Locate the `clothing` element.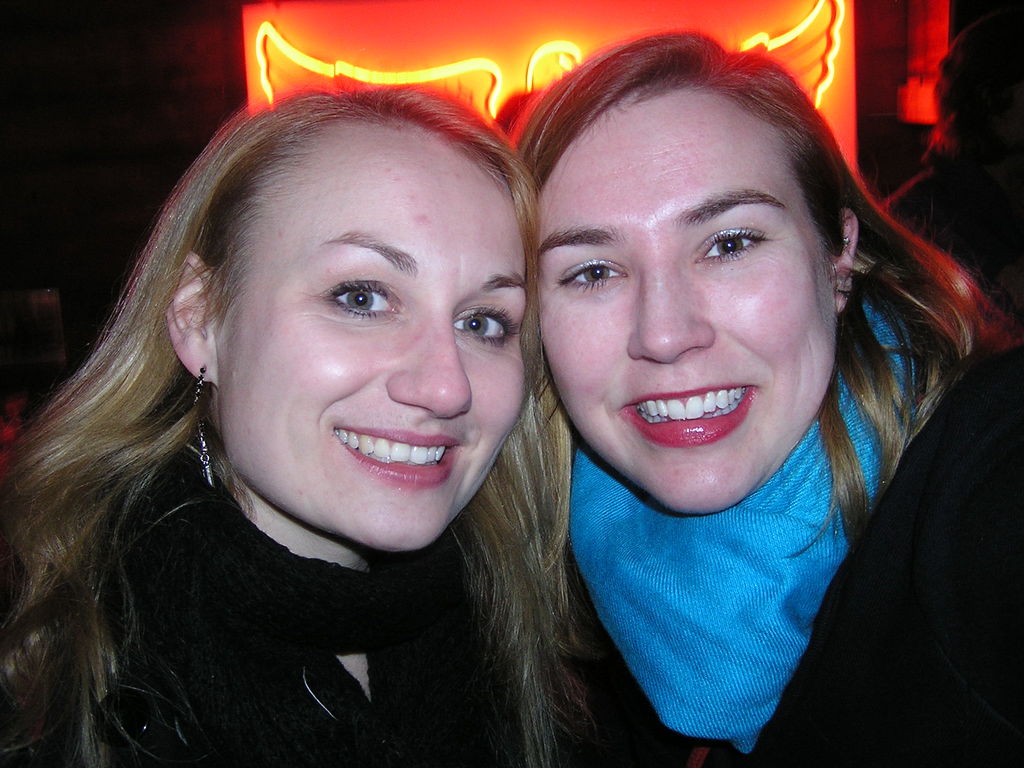
Element bbox: [x1=0, y1=455, x2=504, y2=767].
